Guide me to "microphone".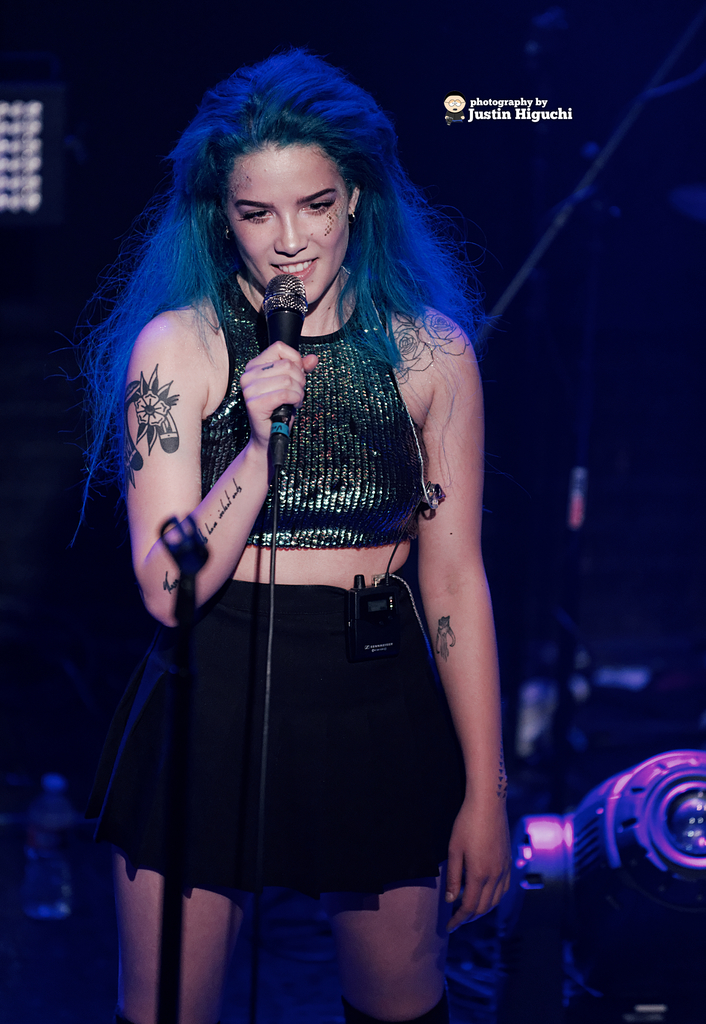
Guidance: detection(268, 273, 315, 422).
